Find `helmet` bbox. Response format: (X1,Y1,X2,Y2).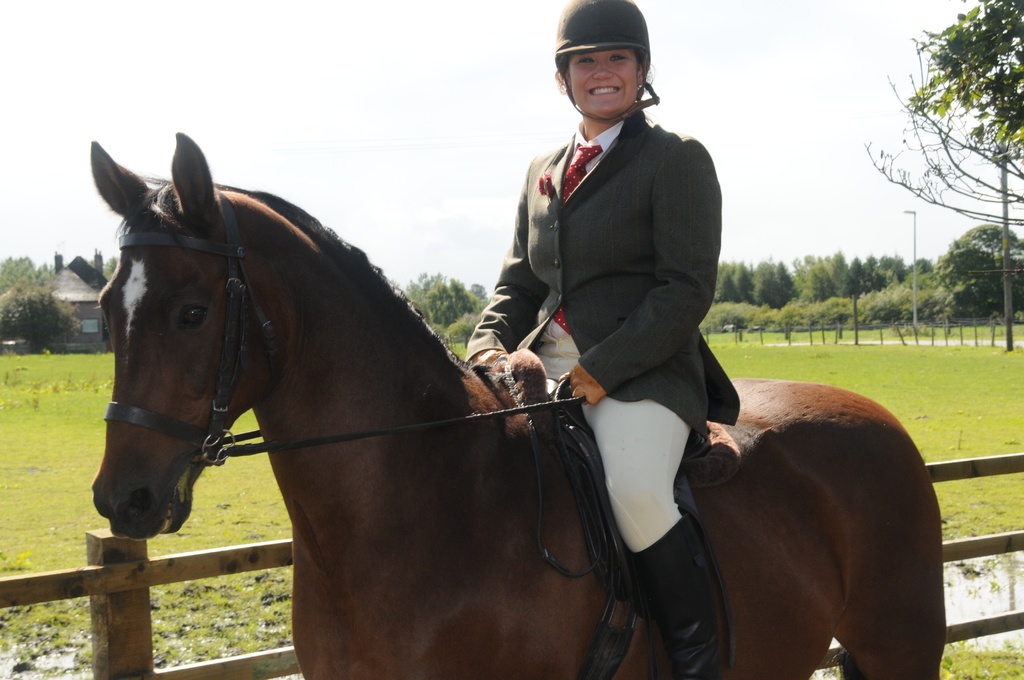
(559,3,667,121).
